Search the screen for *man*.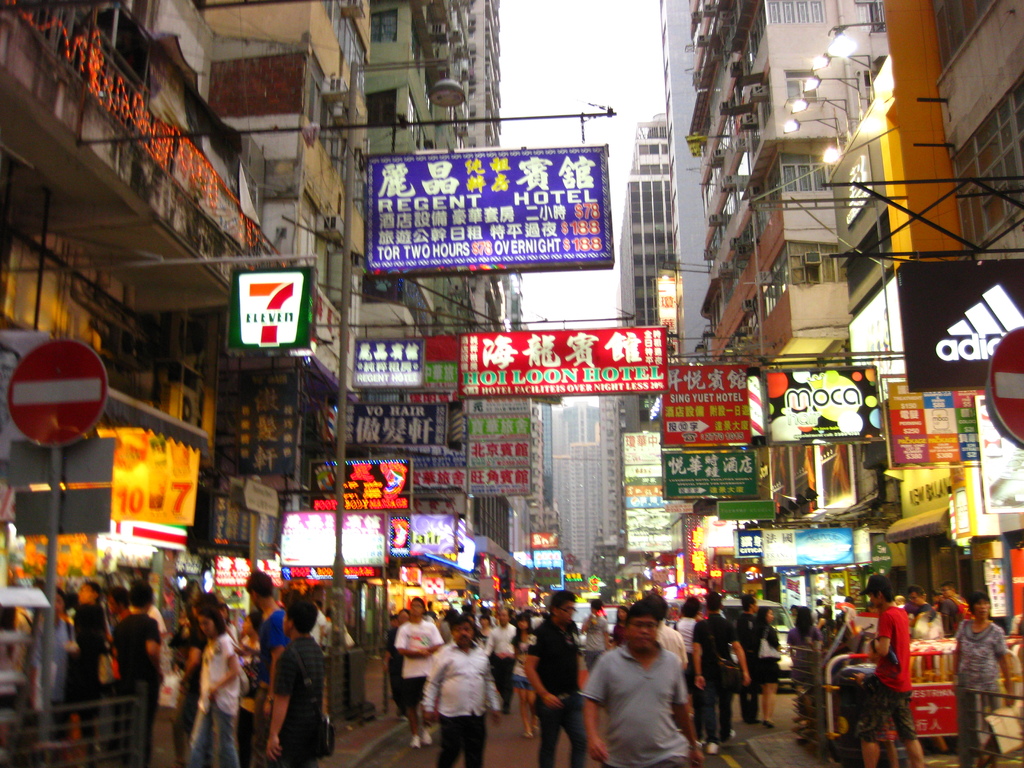
Found at [397, 589, 442, 743].
